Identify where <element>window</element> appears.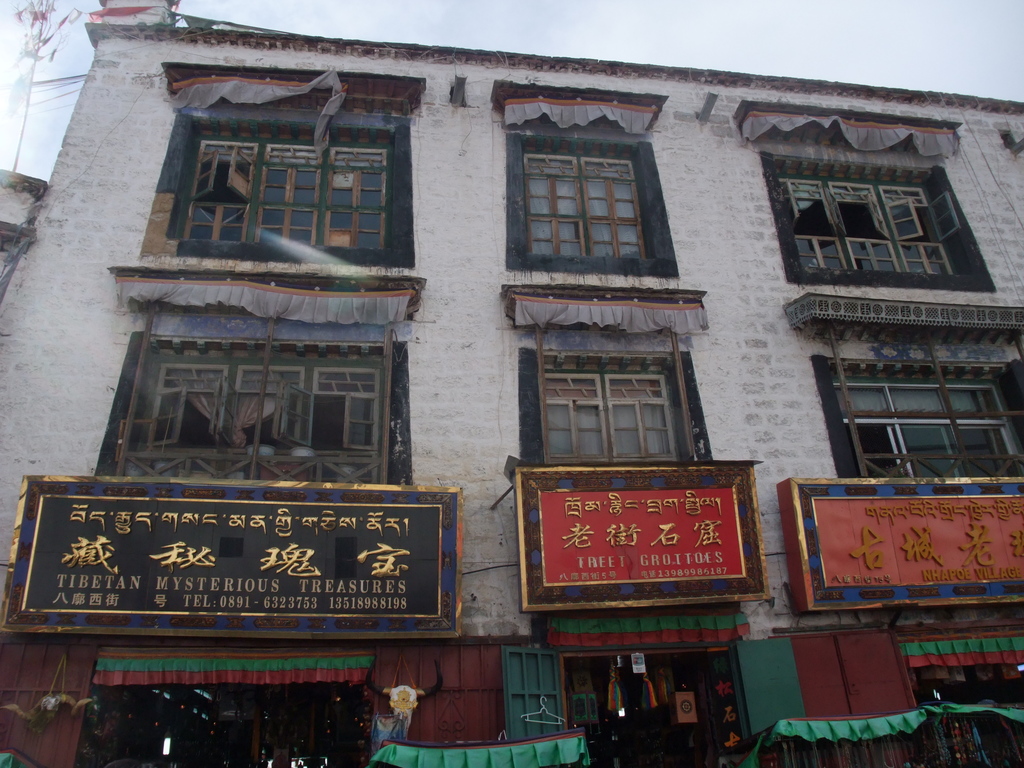
Appears at region(515, 347, 710, 463).
